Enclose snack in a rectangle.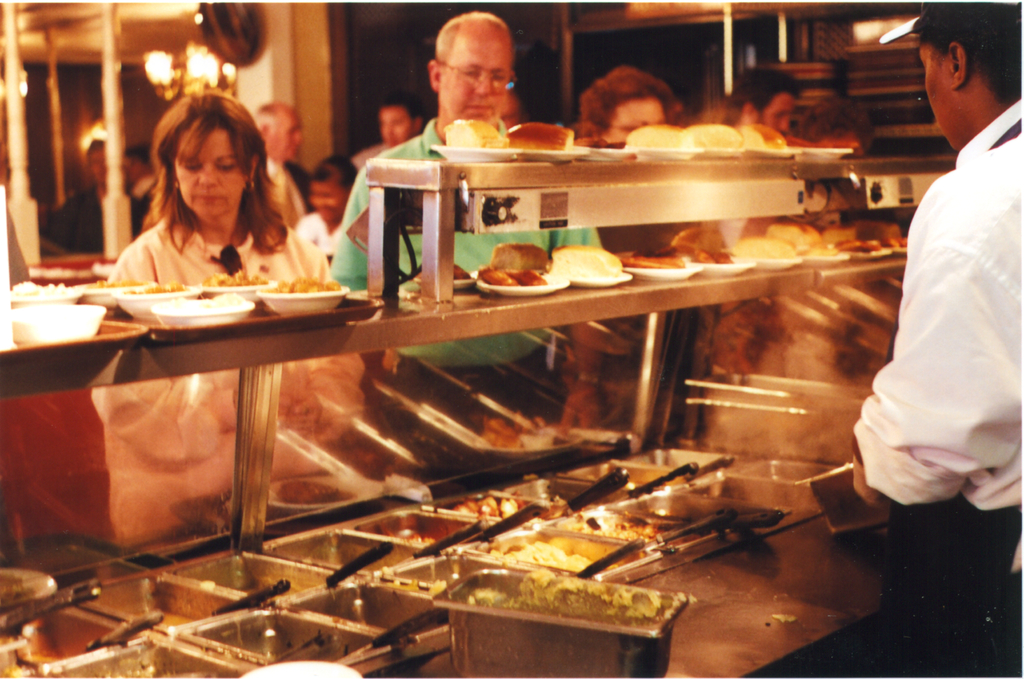
bbox=[690, 124, 742, 147].
